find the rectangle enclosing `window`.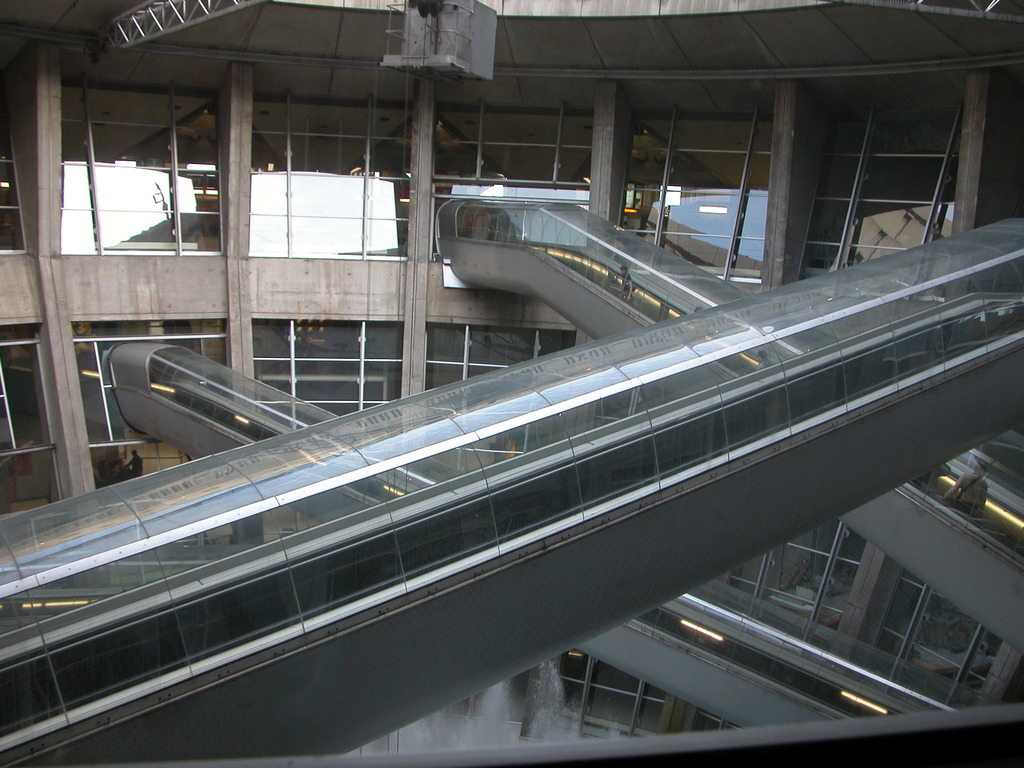
bbox(67, 303, 239, 479).
